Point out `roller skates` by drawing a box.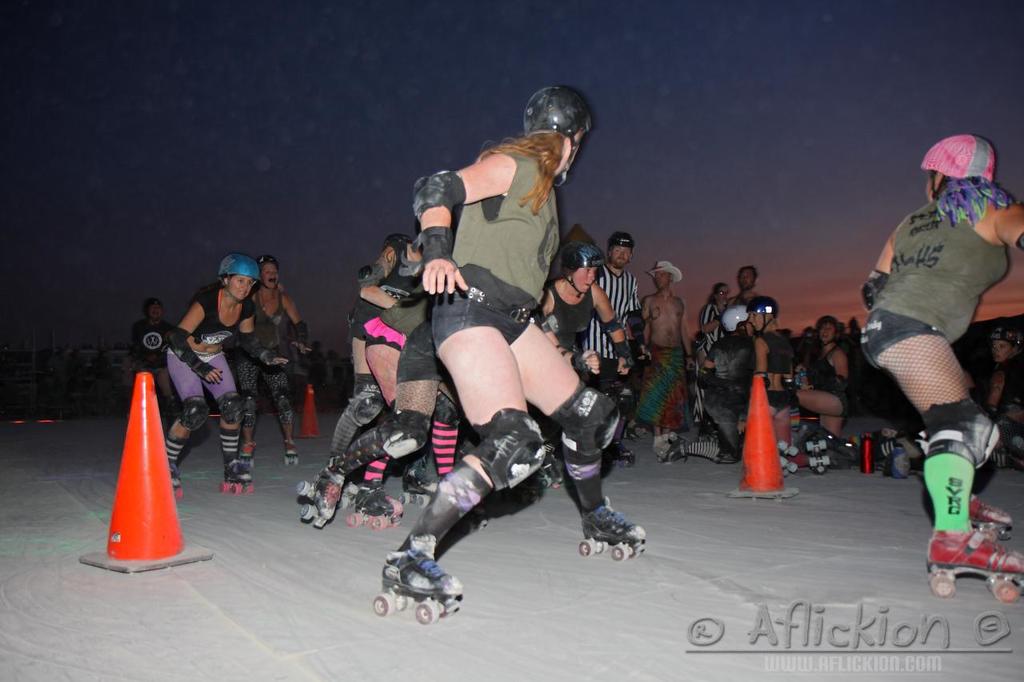
(x1=581, y1=494, x2=649, y2=564).
